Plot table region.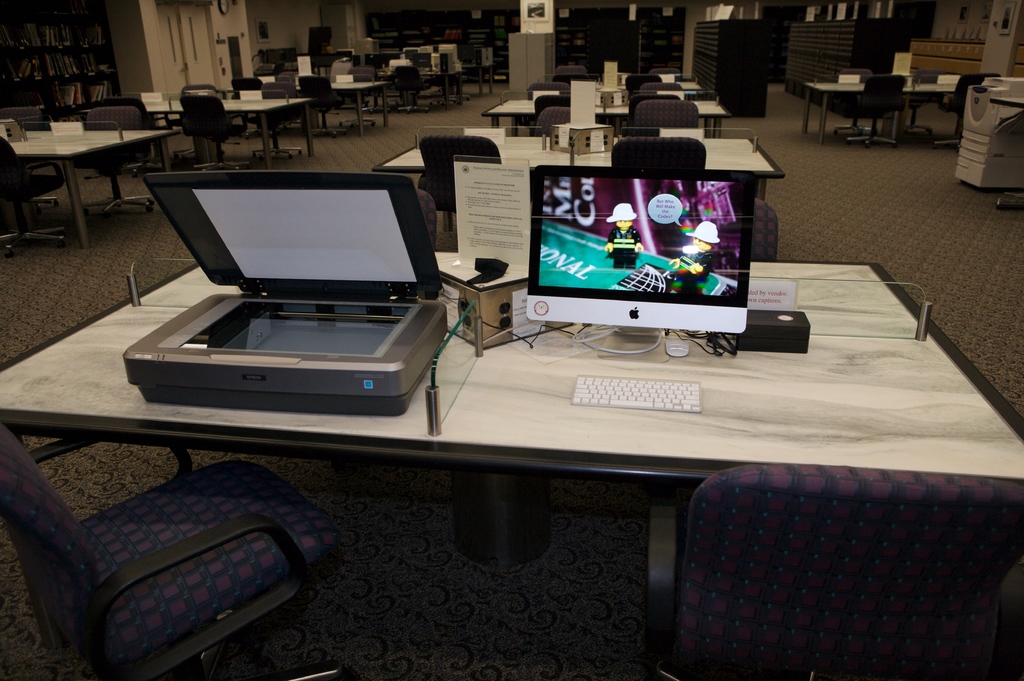
Plotted at 144, 97, 312, 168.
